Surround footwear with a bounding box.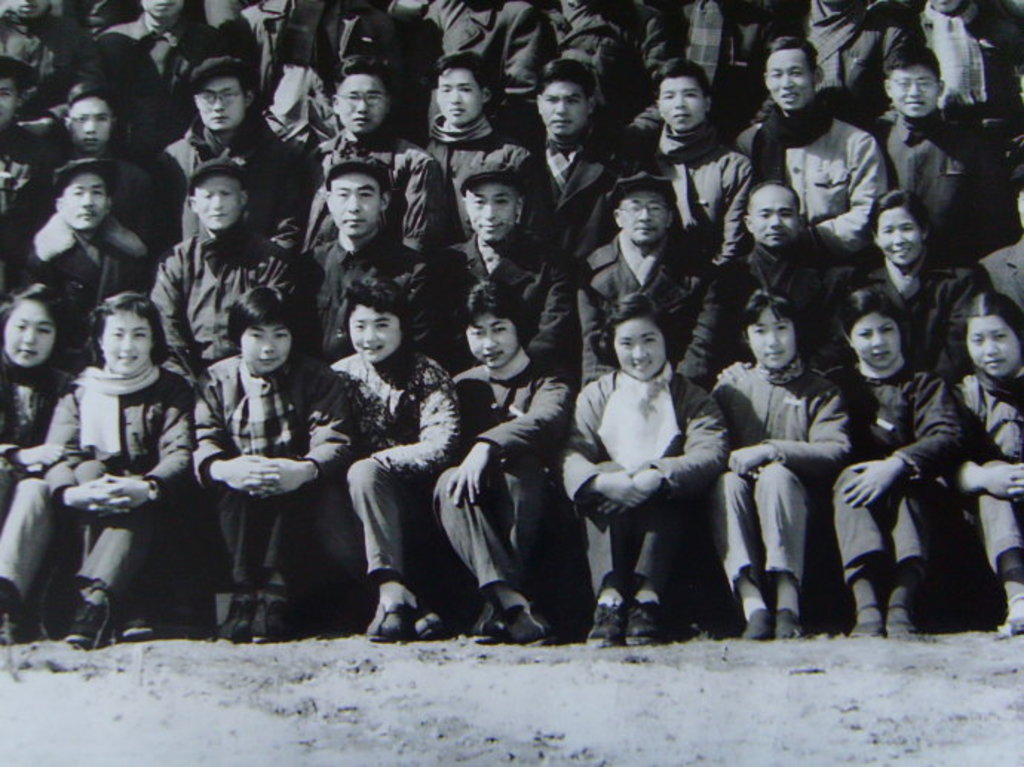
[884, 601, 917, 635].
